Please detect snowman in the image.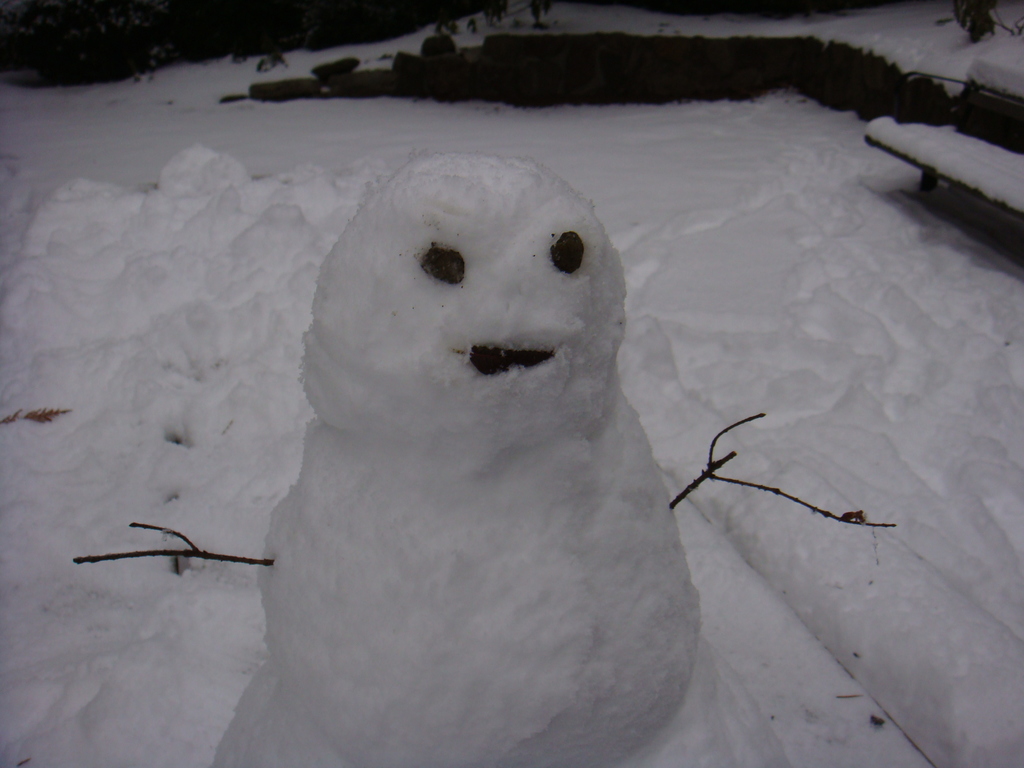
detection(212, 148, 791, 765).
